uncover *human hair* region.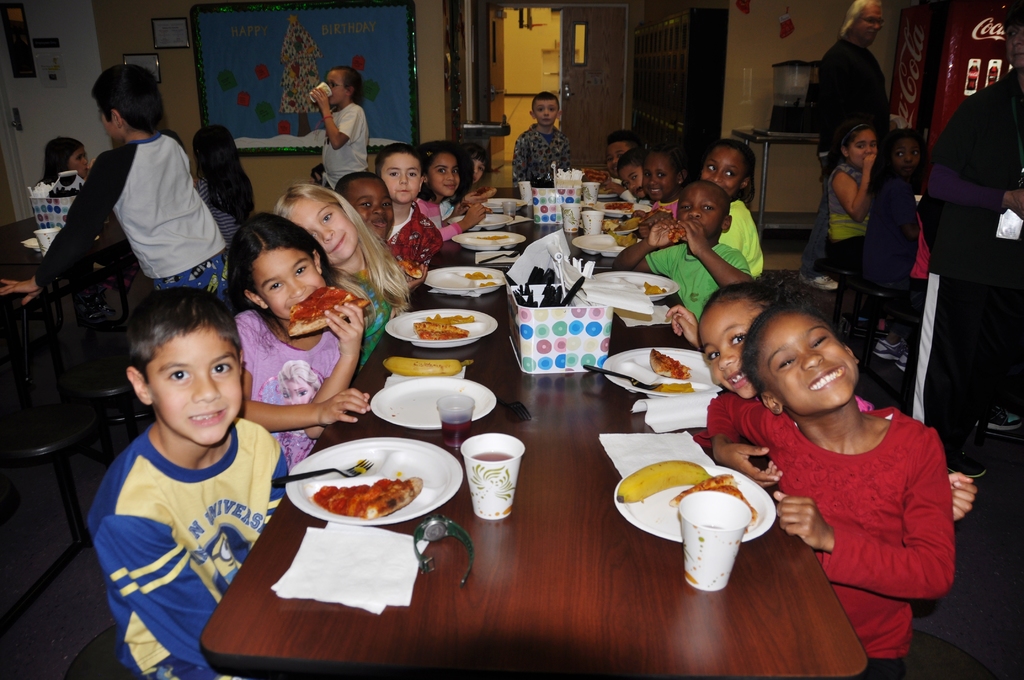
Uncovered: {"x1": 375, "y1": 143, "x2": 424, "y2": 173}.
